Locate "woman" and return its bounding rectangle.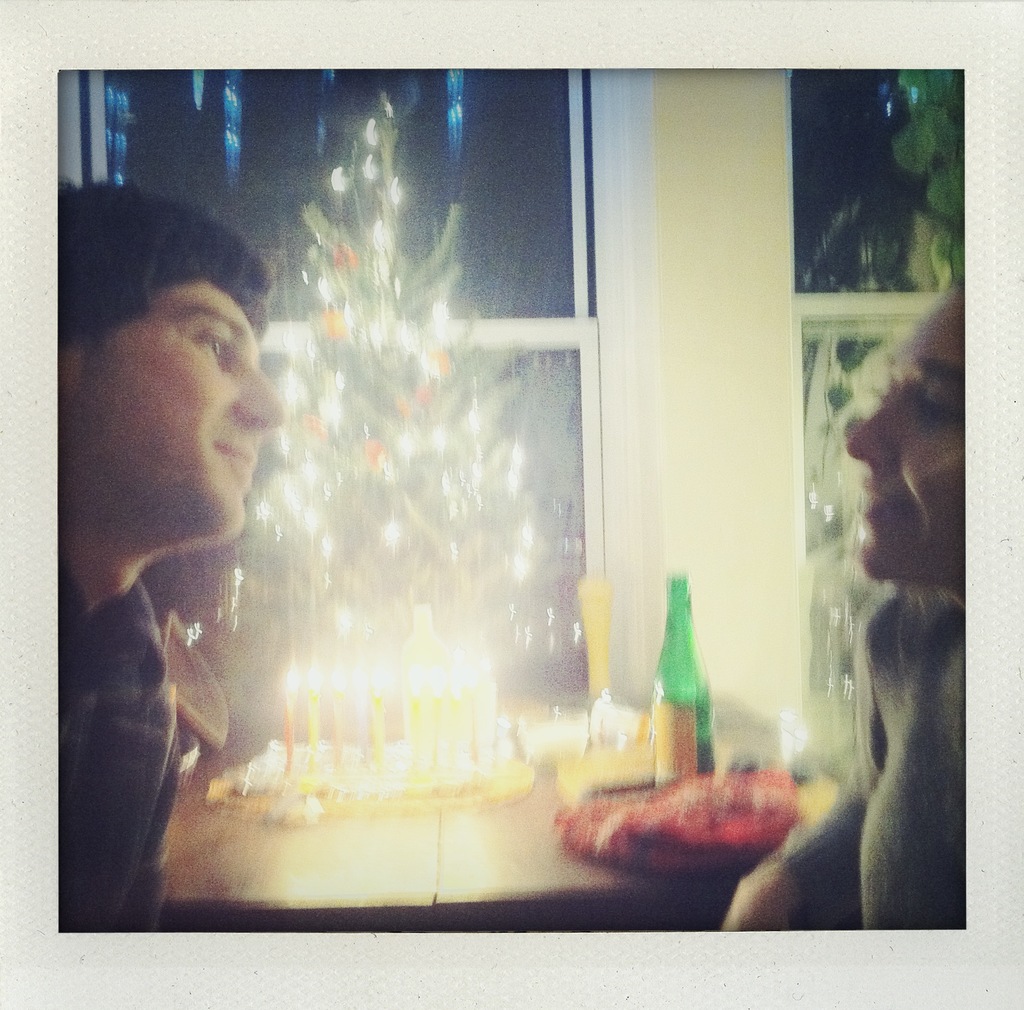
detection(721, 273, 973, 938).
